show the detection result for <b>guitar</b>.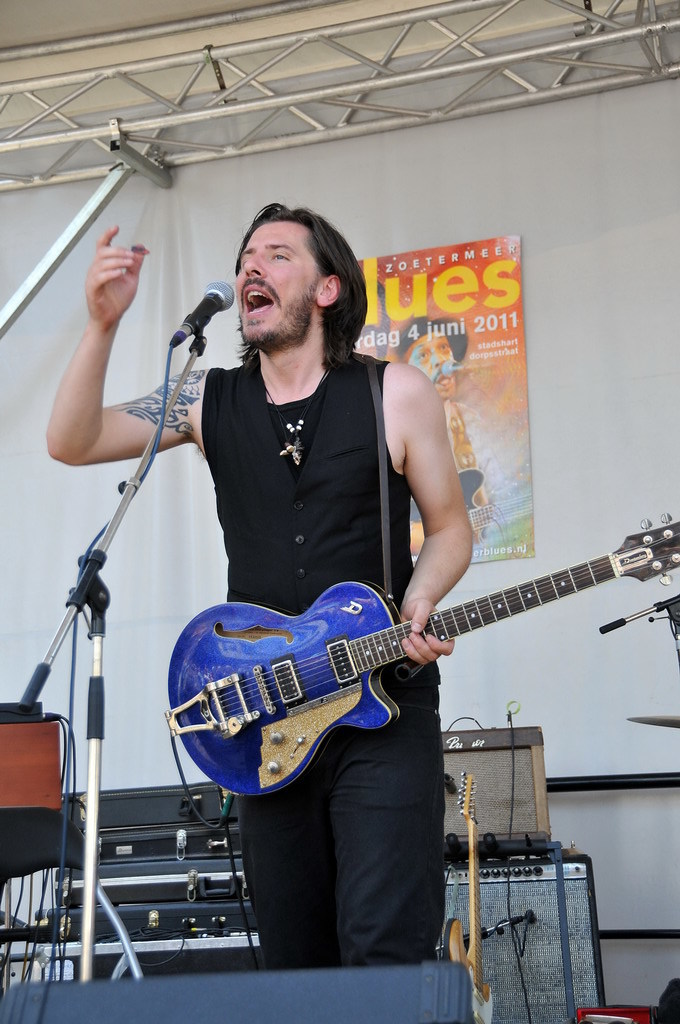
rect(146, 539, 666, 818).
